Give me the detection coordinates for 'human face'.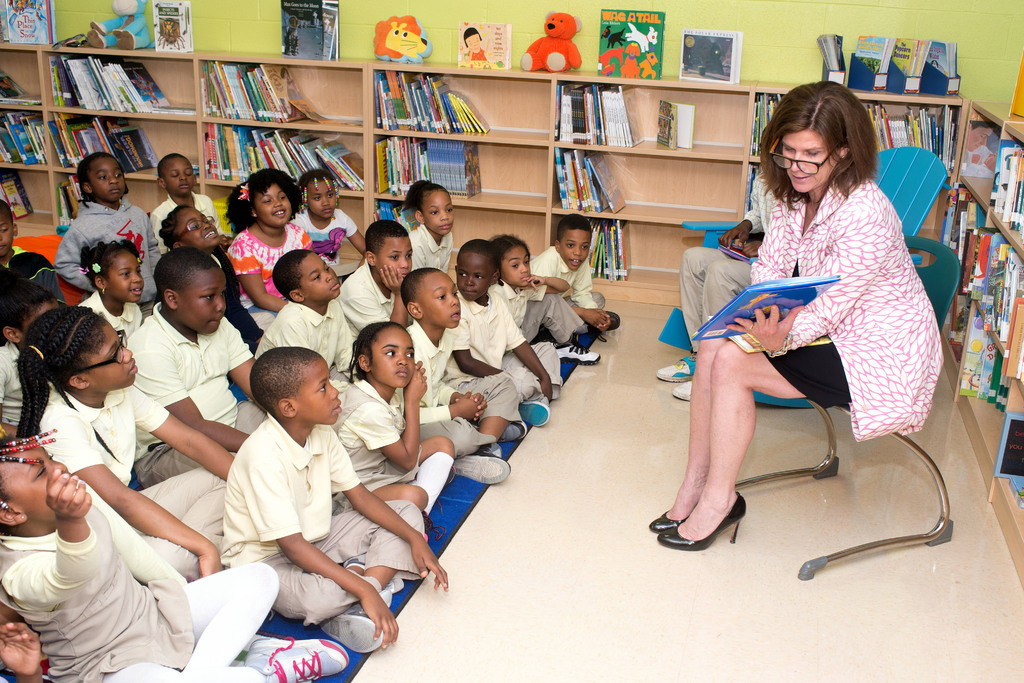
region(298, 249, 344, 302).
